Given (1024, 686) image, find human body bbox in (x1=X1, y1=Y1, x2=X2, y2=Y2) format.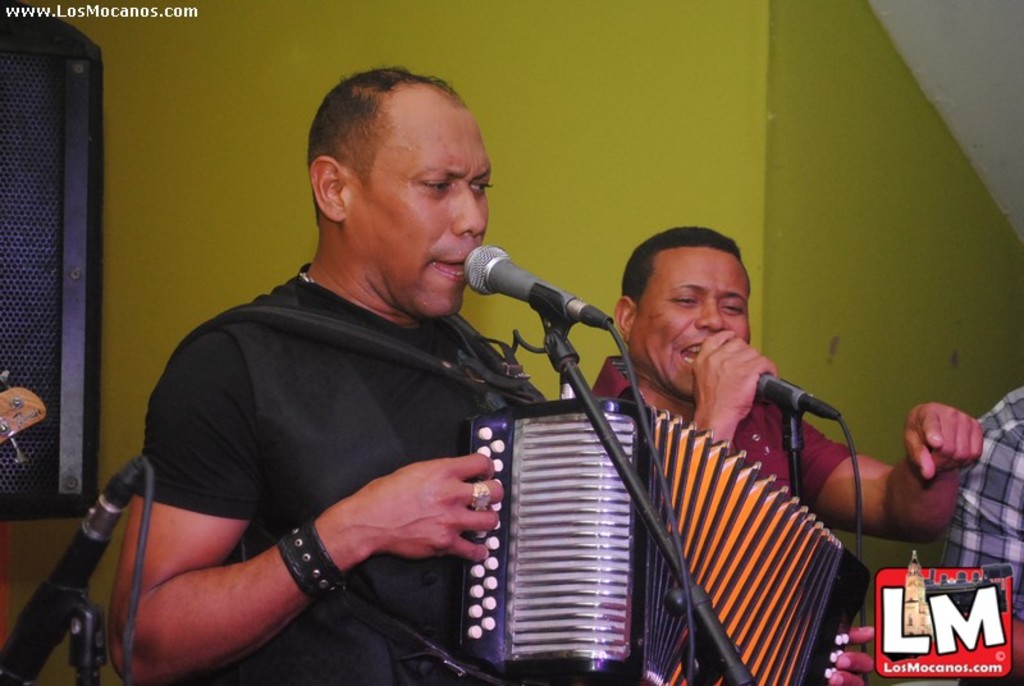
(x1=585, y1=328, x2=987, y2=685).
